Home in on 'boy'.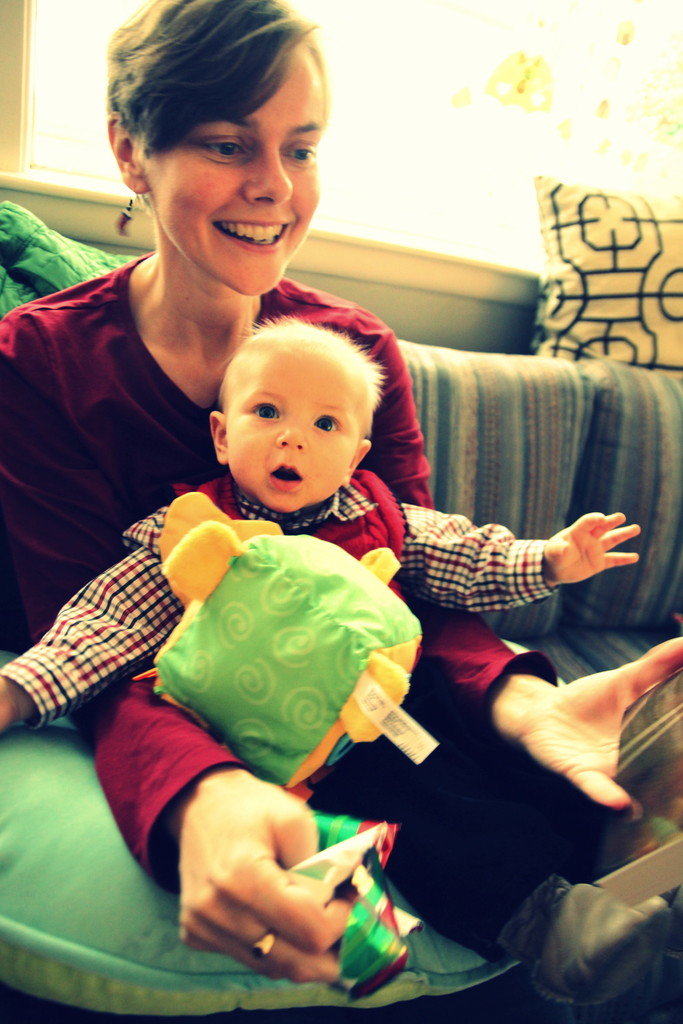
Homed in at crop(0, 307, 641, 986).
